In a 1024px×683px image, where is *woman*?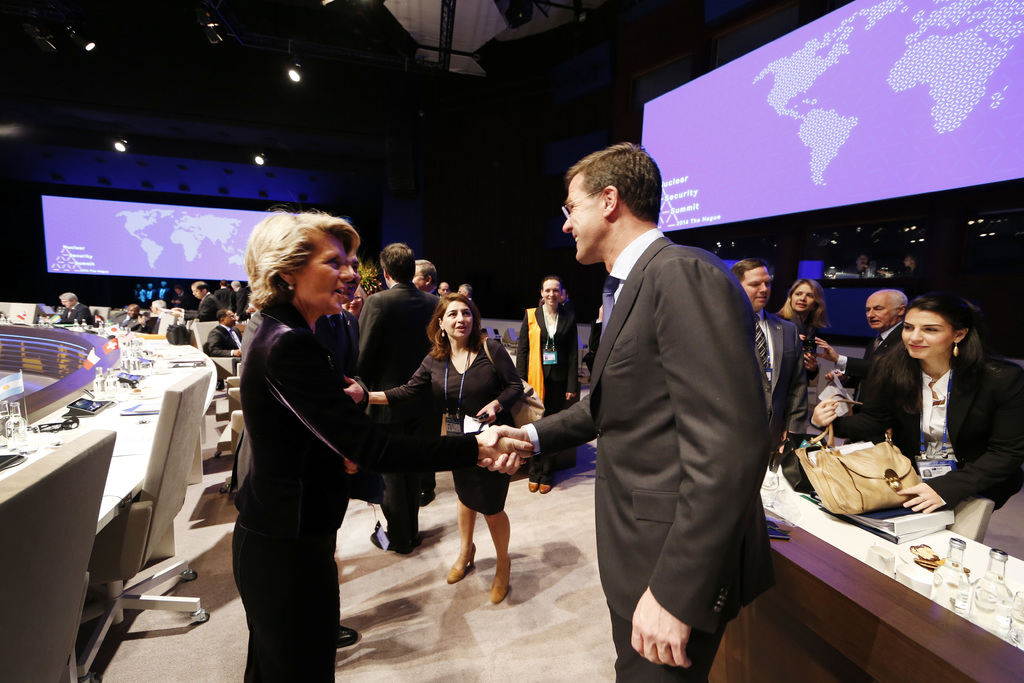
(515,279,575,495).
